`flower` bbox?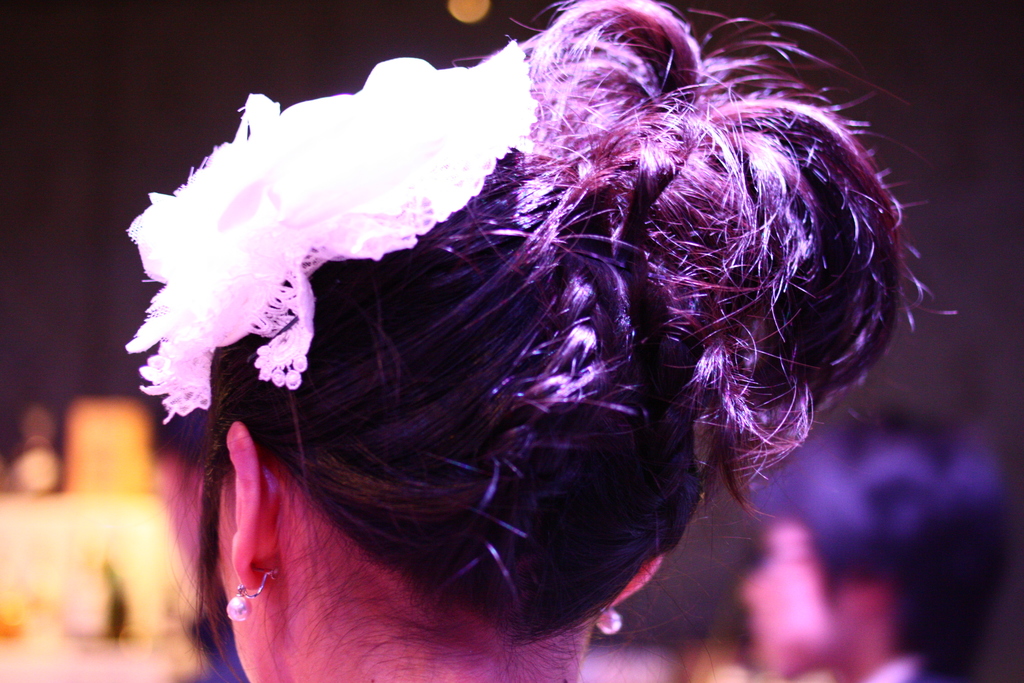
{"x1": 123, "y1": 38, "x2": 539, "y2": 427}
